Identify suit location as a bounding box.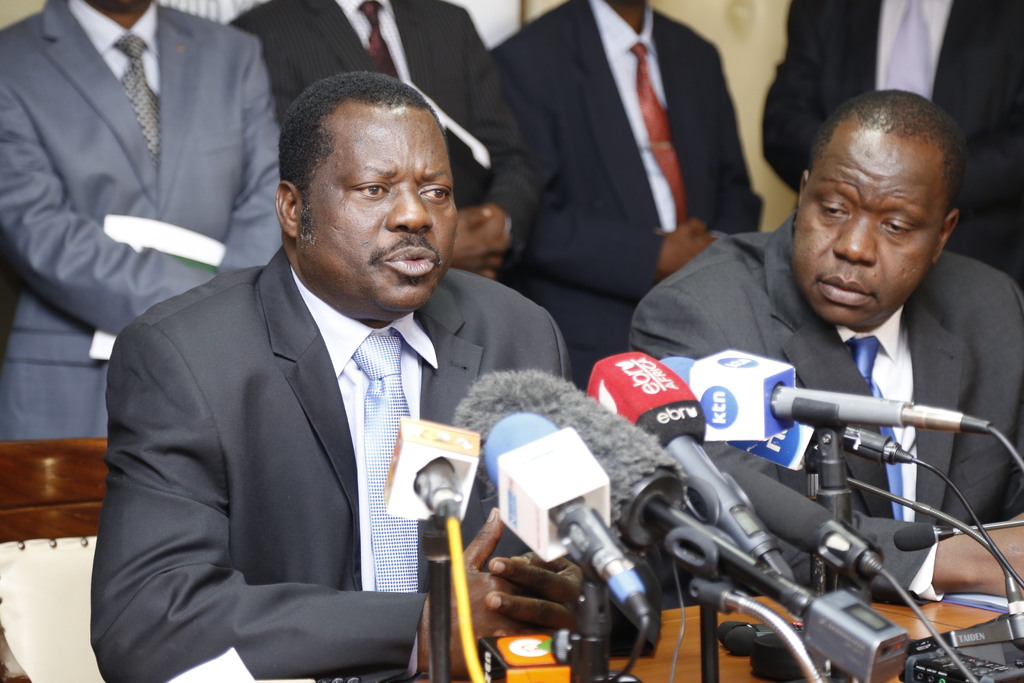
bbox=(223, 0, 546, 290).
